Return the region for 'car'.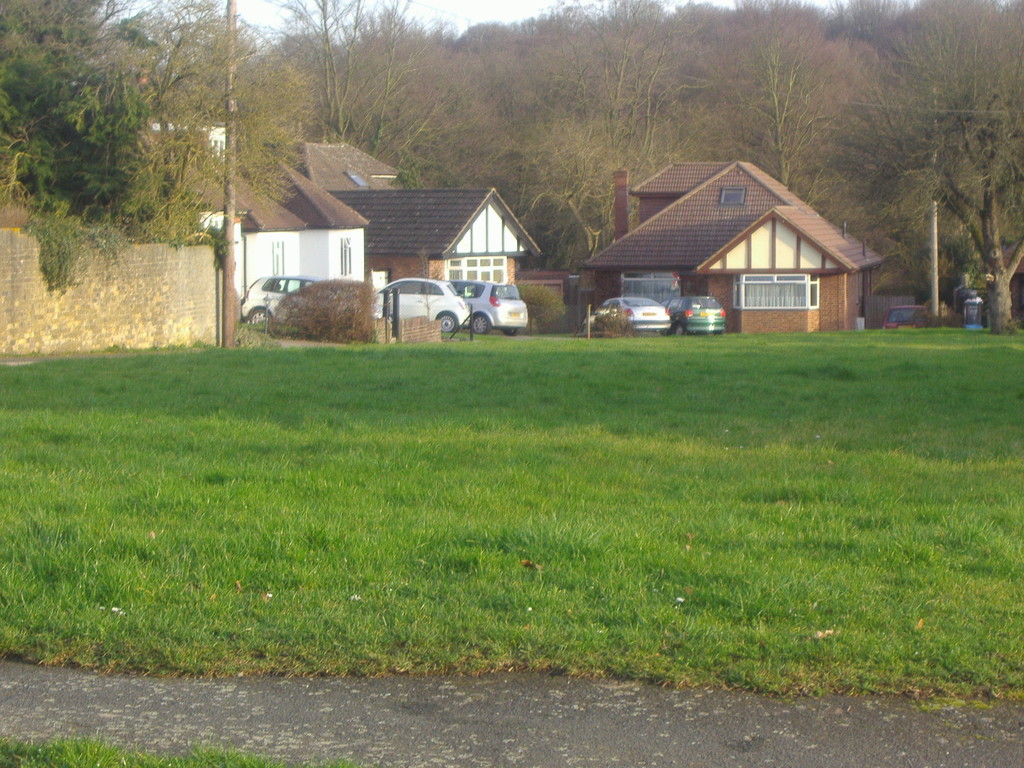
crop(448, 278, 530, 335).
